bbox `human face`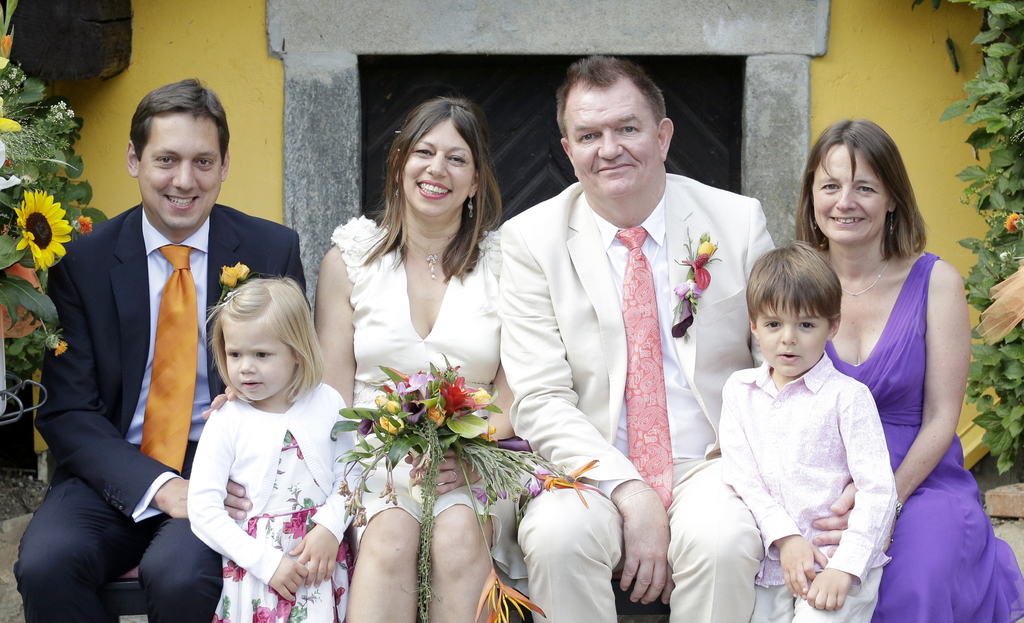
760, 296, 823, 375
